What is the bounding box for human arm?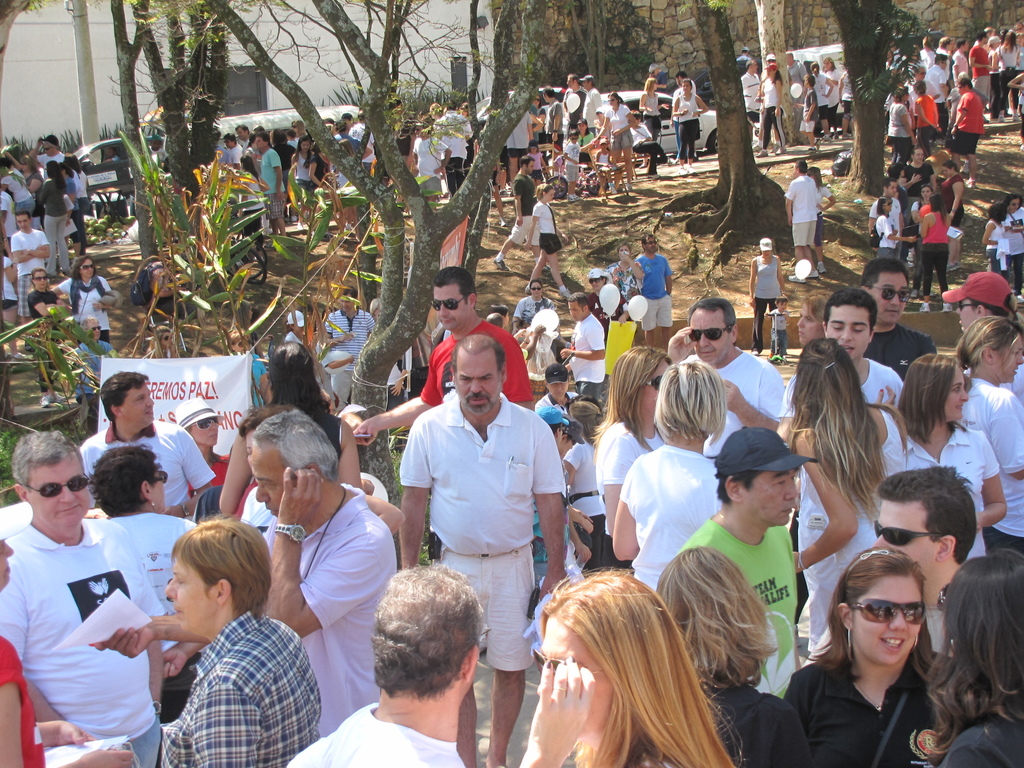
detection(396, 413, 434, 568).
